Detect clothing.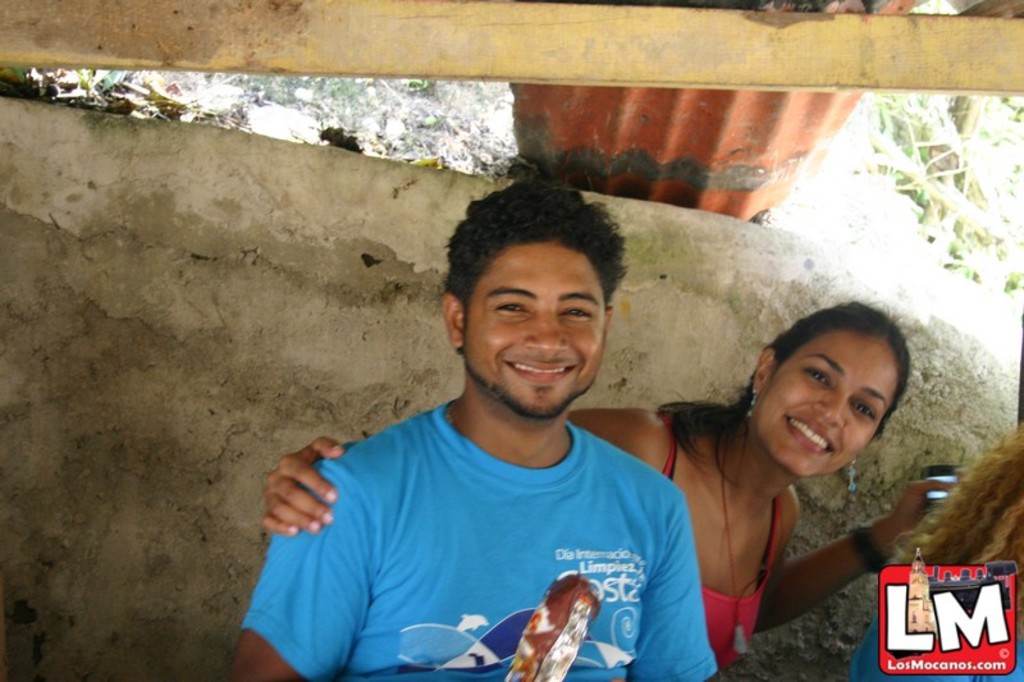
Detected at [850,609,1023,681].
